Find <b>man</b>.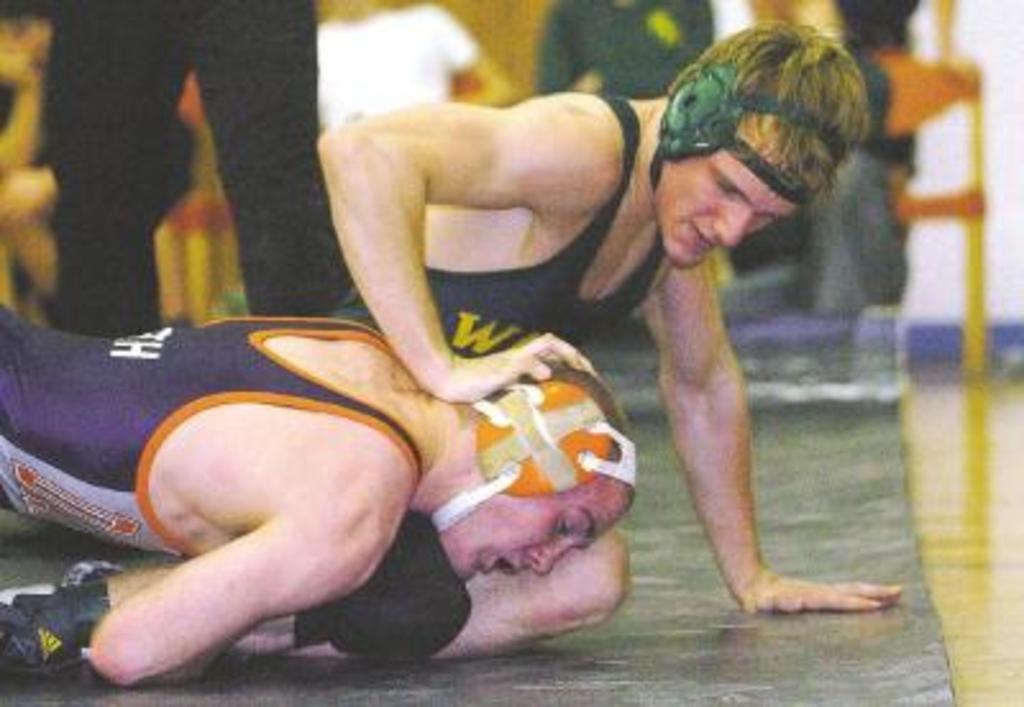
Rect(36, 0, 353, 341).
